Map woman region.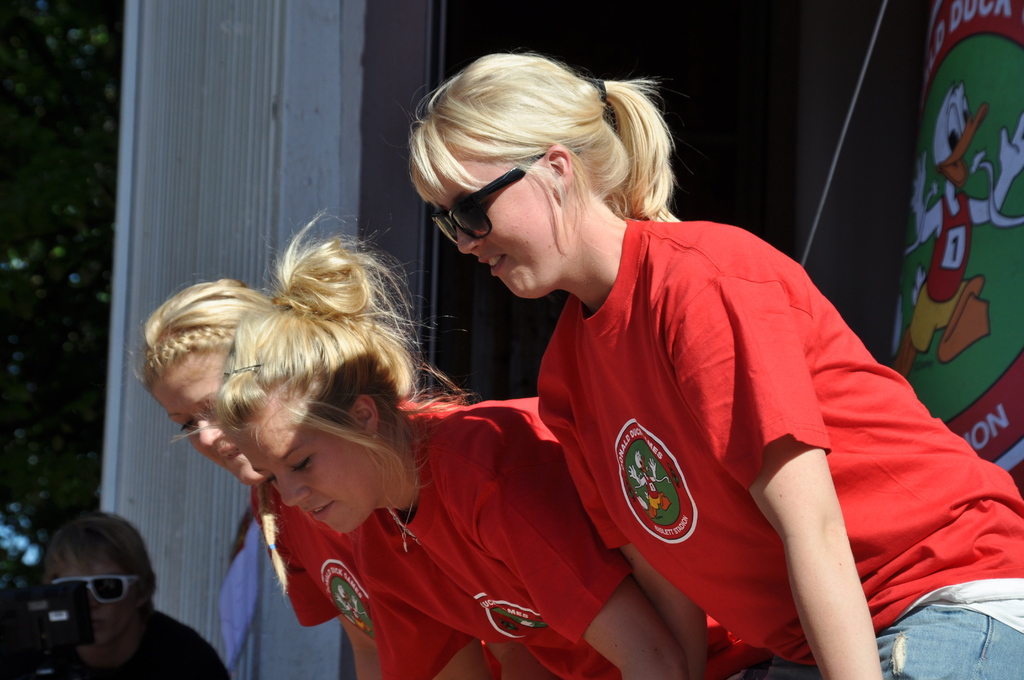
Mapped to <region>129, 271, 511, 679</region>.
